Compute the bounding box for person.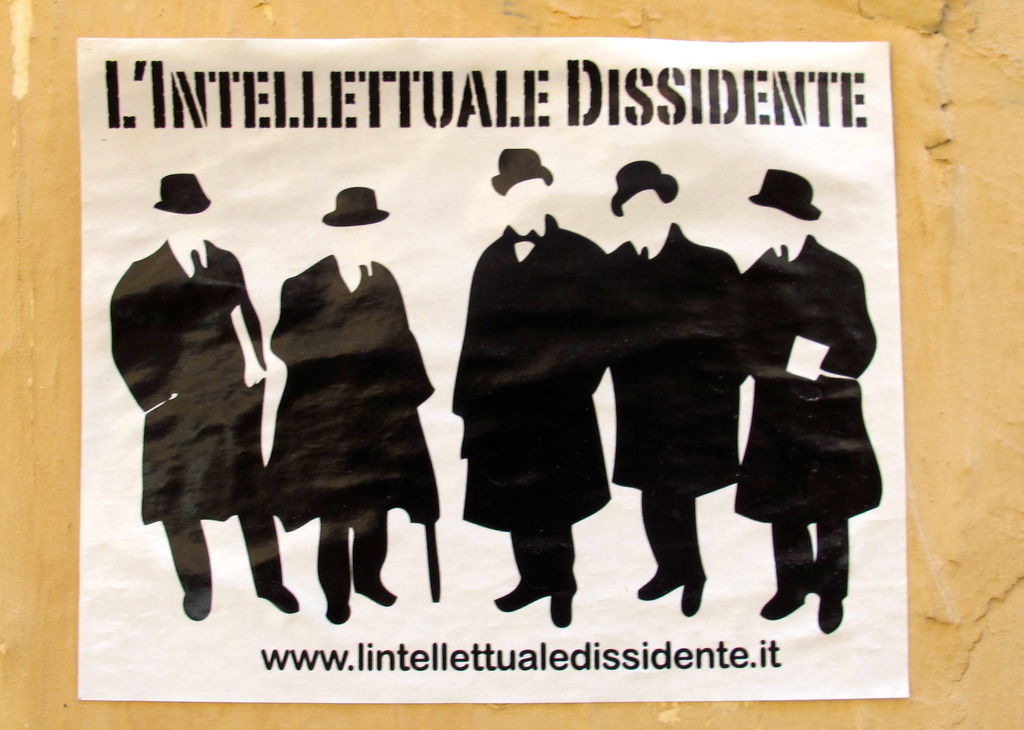
bbox=[739, 165, 876, 635].
